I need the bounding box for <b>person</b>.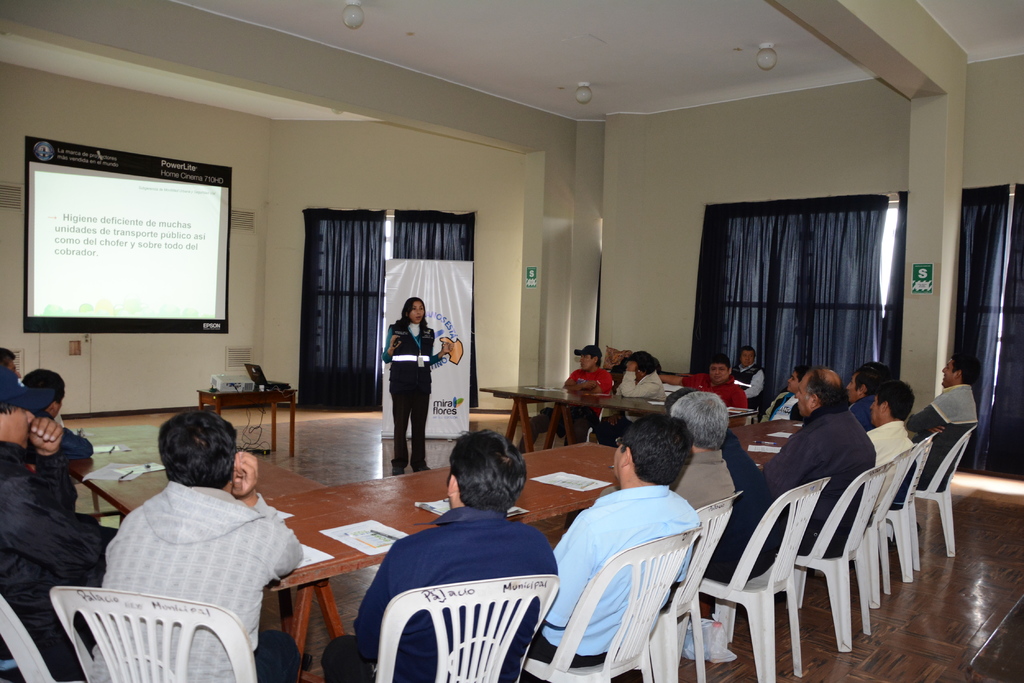
Here it is: 596,387,736,511.
